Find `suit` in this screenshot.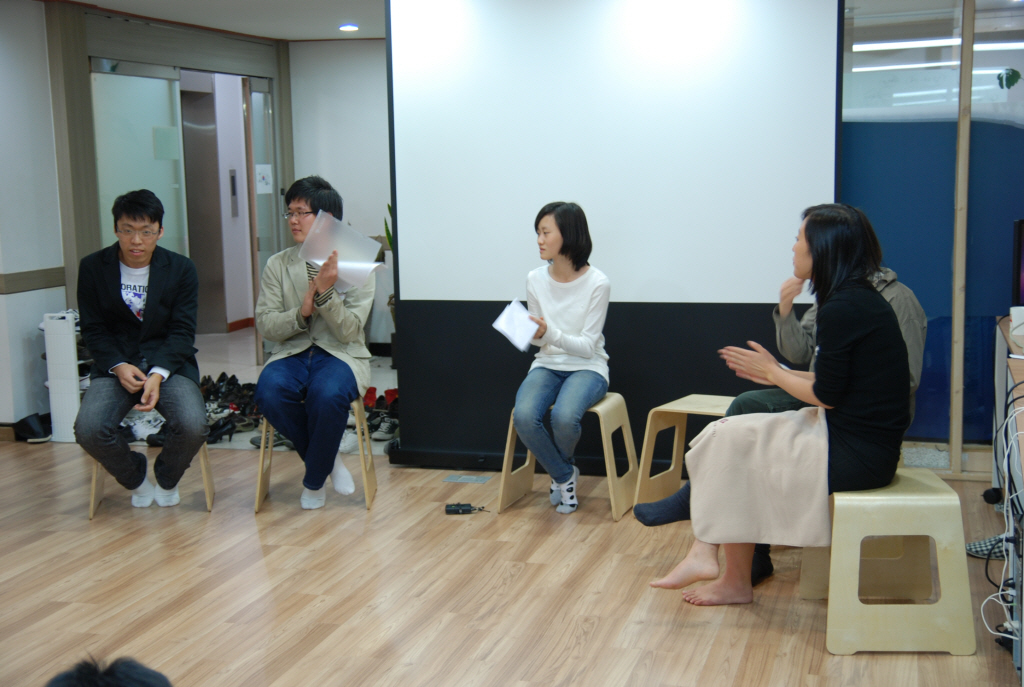
The bounding box for `suit` is box(247, 236, 380, 478).
